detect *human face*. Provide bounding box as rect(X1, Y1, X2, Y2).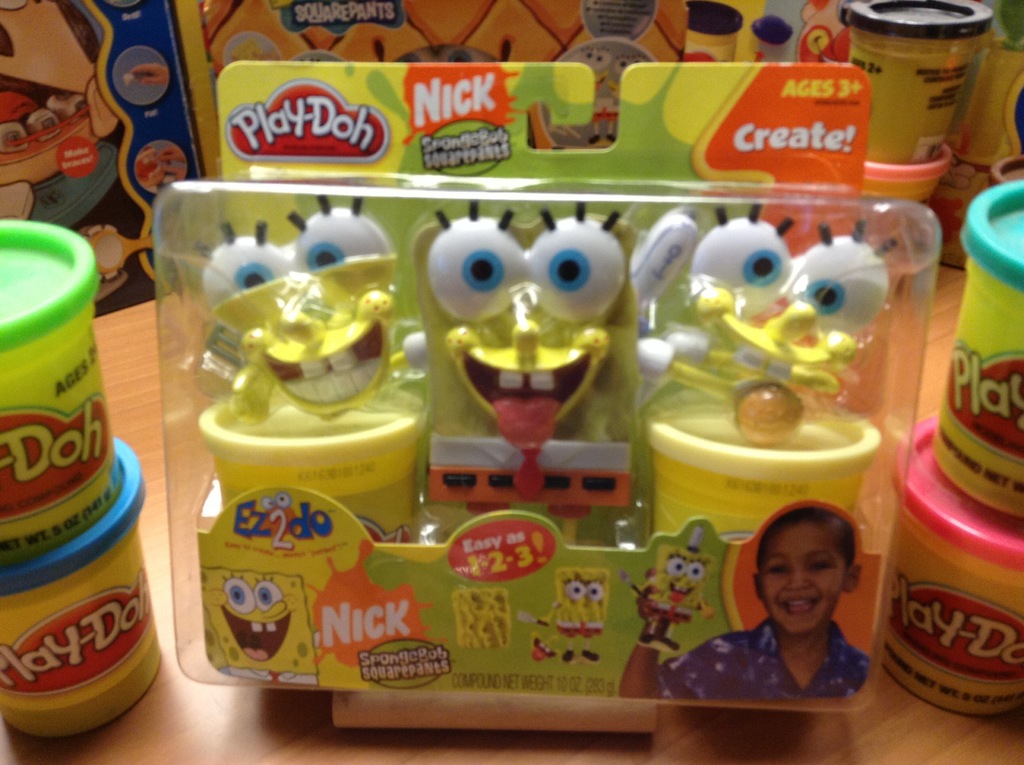
rect(761, 526, 838, 639).
